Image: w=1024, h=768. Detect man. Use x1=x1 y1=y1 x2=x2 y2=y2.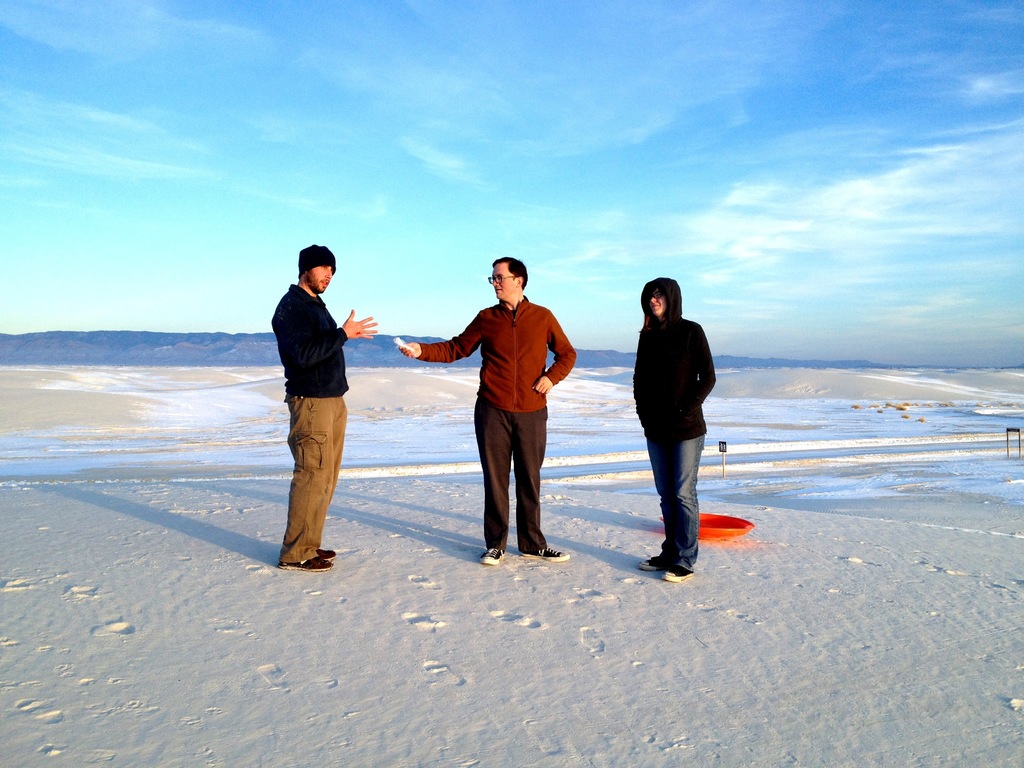
x1=270 y1=246 x2=381 y2=570.
